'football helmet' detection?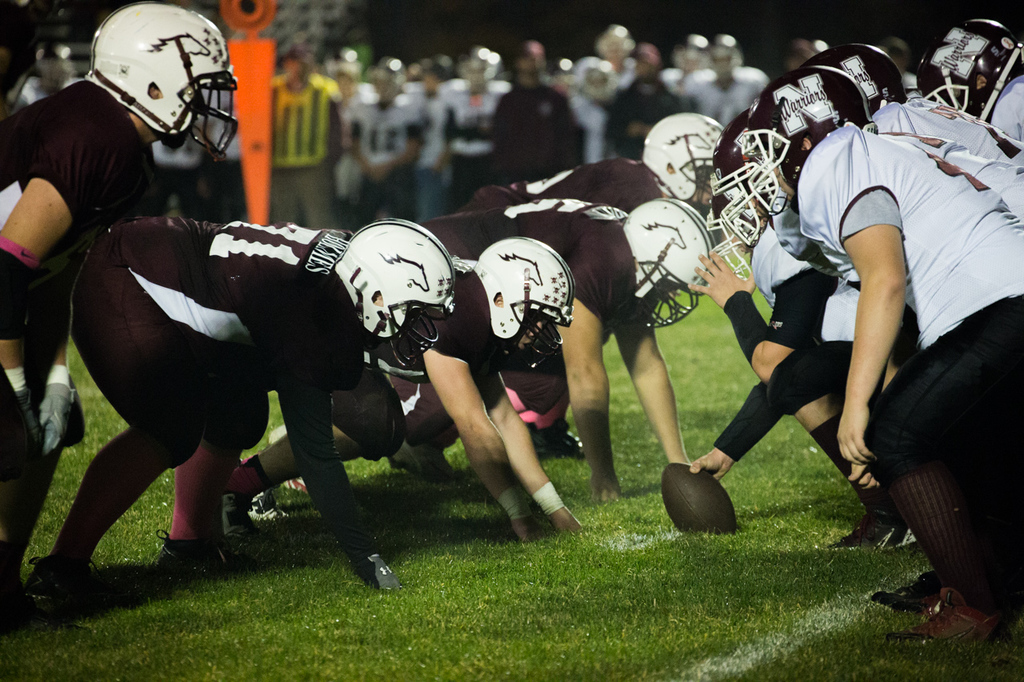
<bbox>472, 236, 576, 365</bbox>
